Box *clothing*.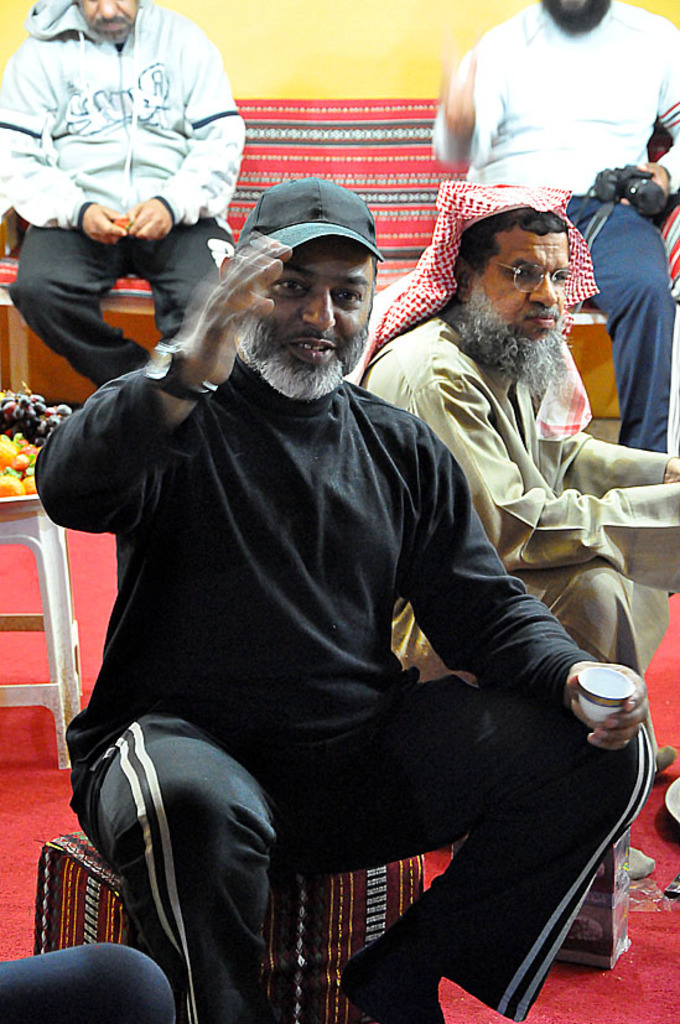
Rect(430, 0, 679, 454).
